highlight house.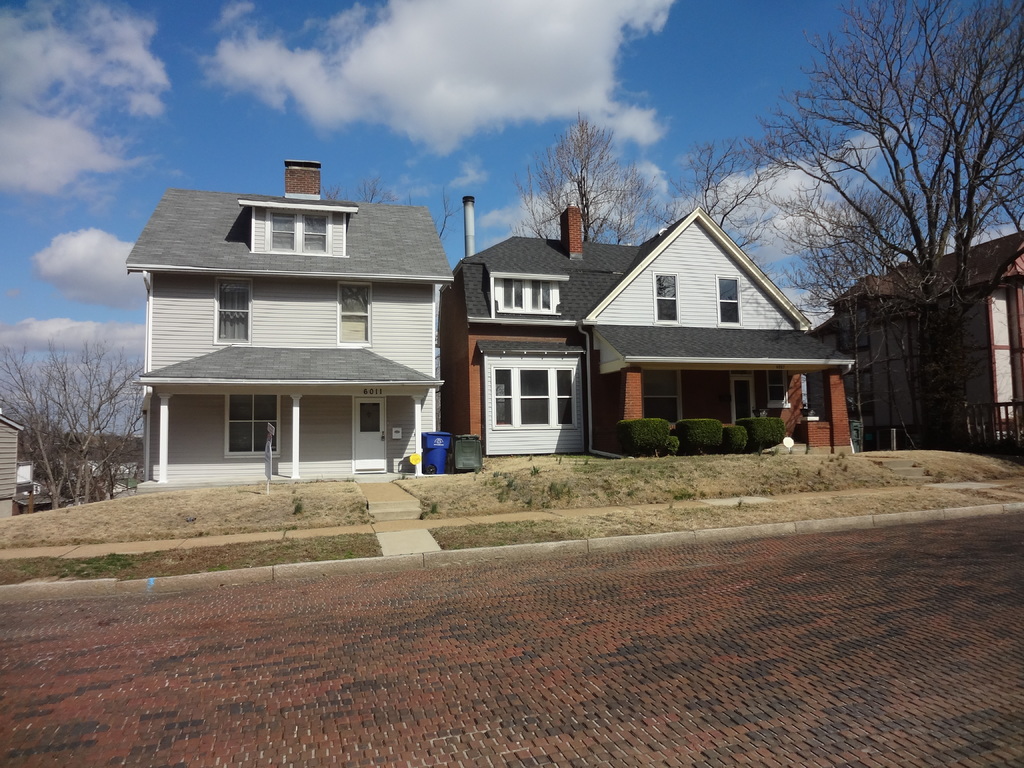
Highlighted region: {"x1": 598, "y1": 216, "x2": 794, "y2": 421}.
